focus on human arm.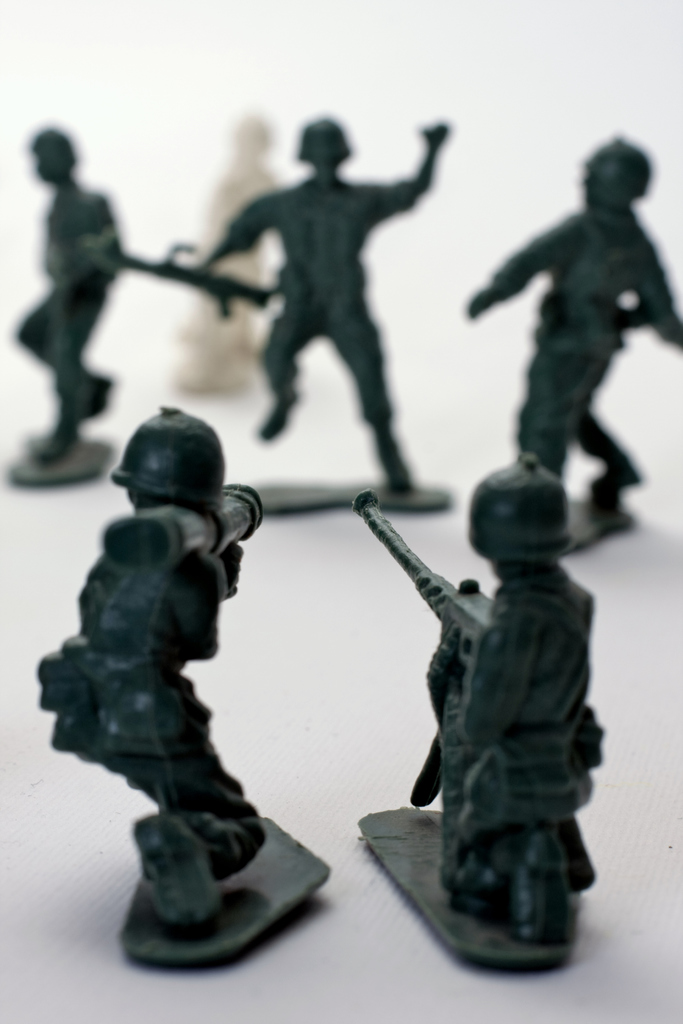
Focused at 456, 214, 546, 317.
